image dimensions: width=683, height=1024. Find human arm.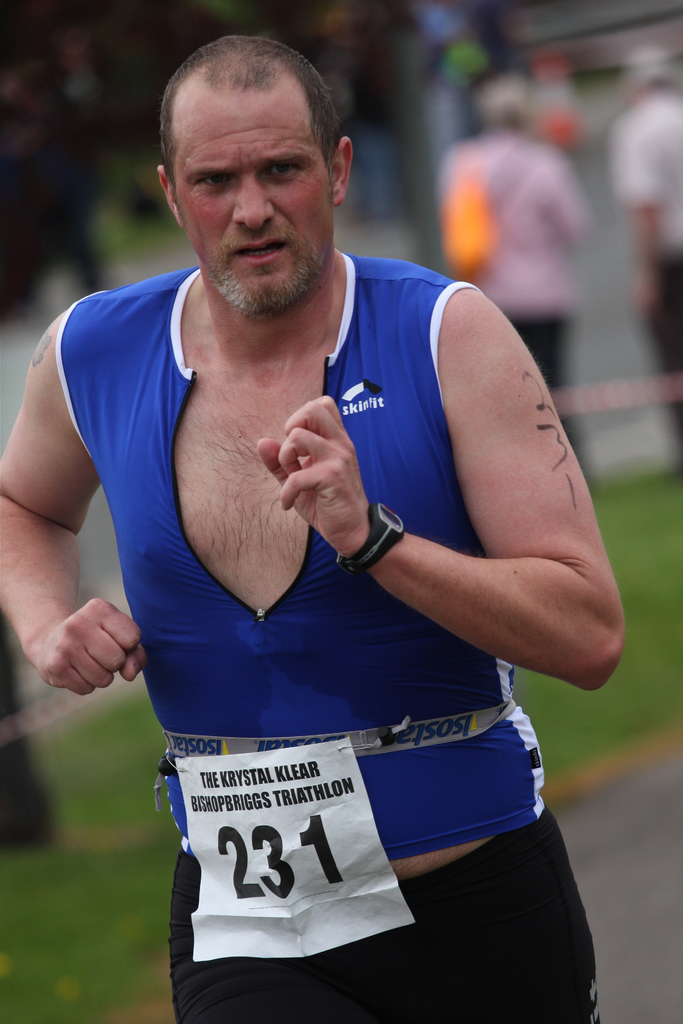
x1=322 y1=317 x2=590 y2=773.
